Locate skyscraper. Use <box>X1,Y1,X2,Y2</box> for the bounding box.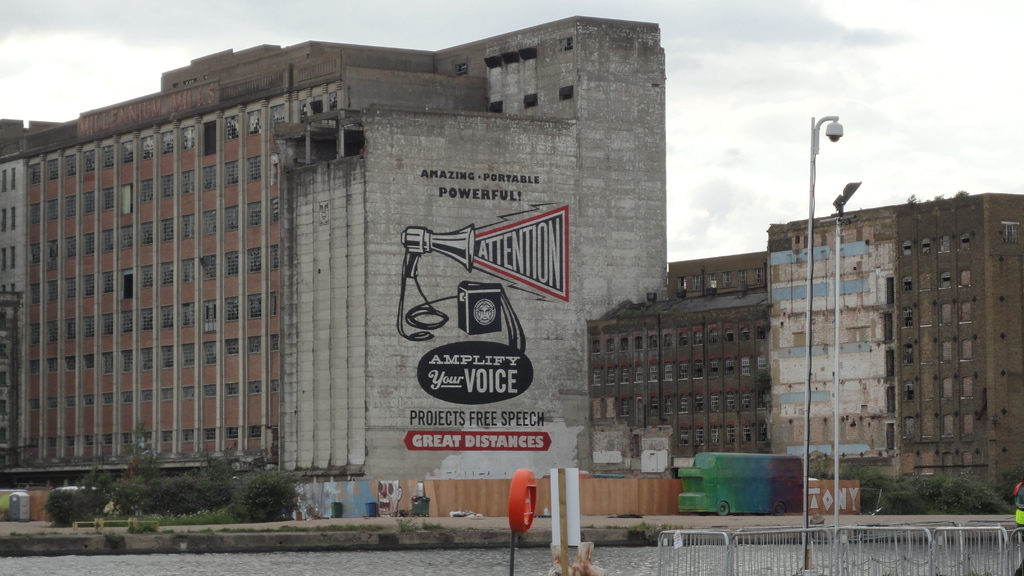
<box>0,16,667,499</box>.
